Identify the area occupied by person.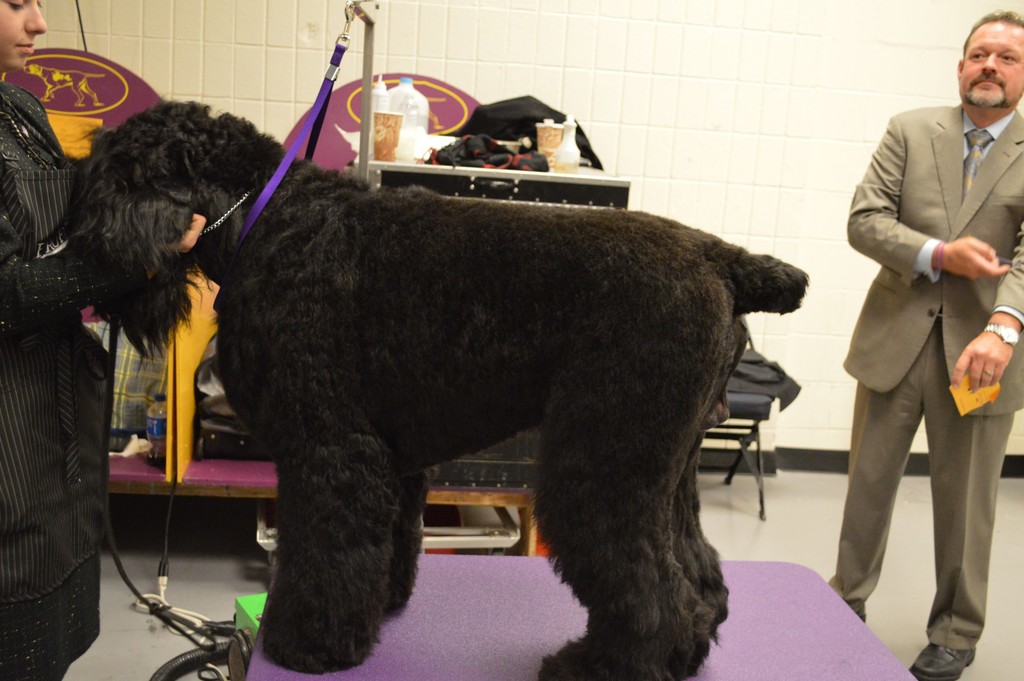
Area: crop(829, 35, 1016, 646).
